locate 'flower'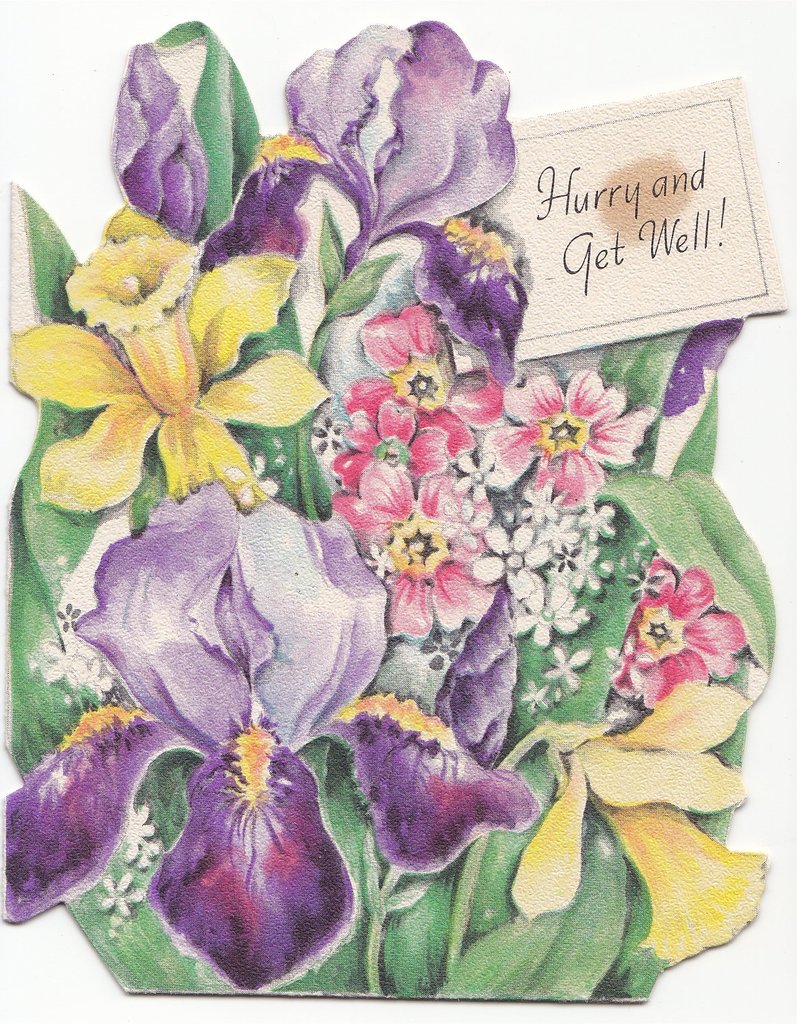
[left=504, top=366, right=648, bottom=504]
